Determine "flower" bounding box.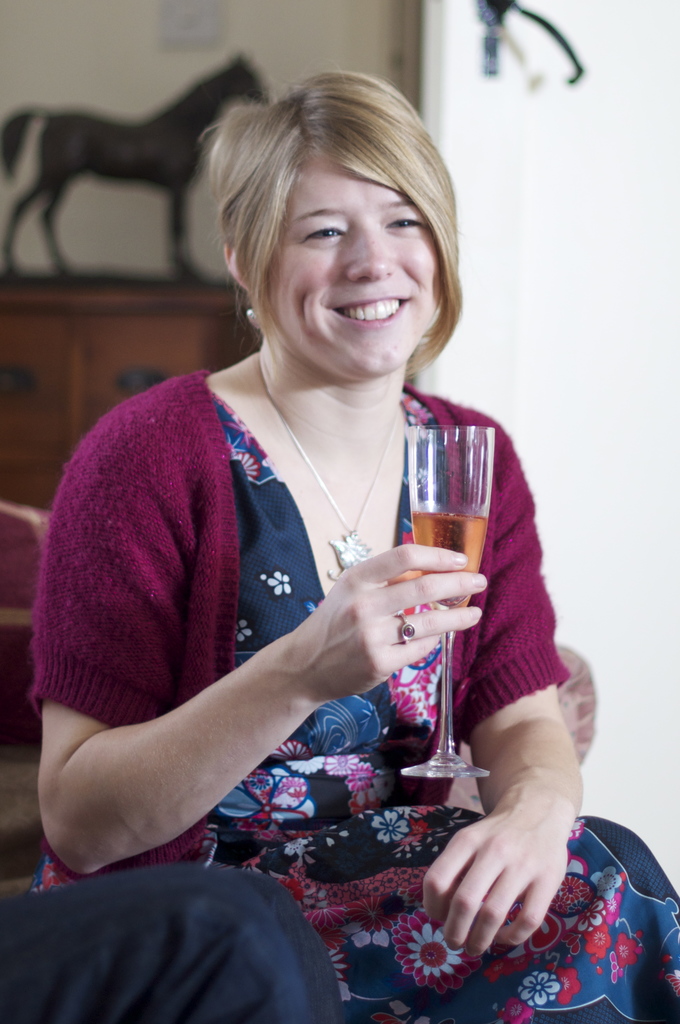
Determined: bbox(515, 972, 563, 1007).
